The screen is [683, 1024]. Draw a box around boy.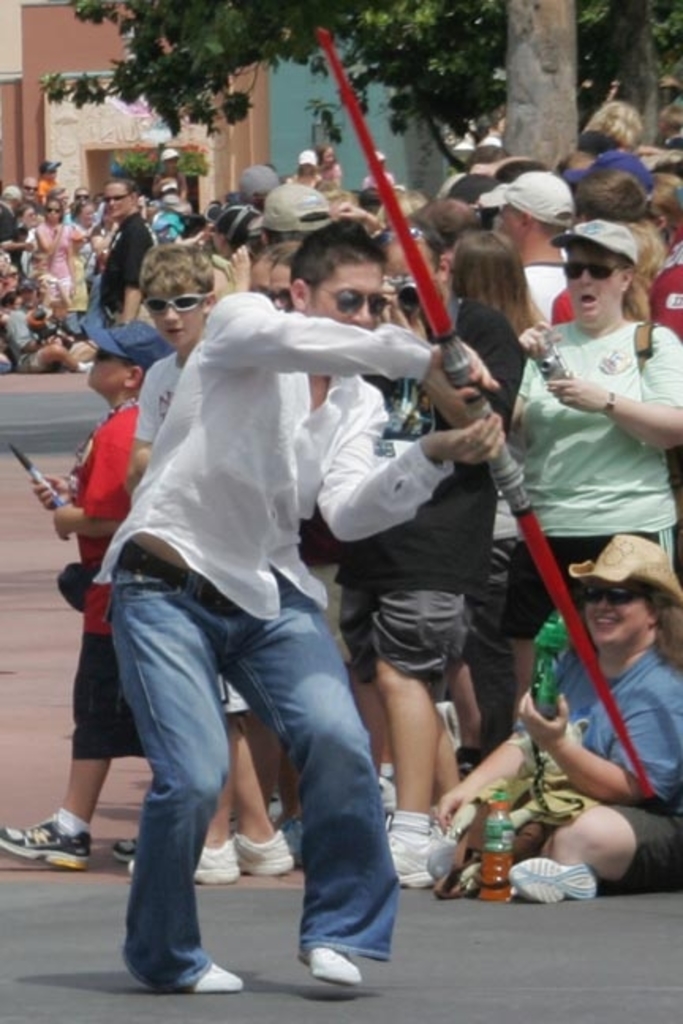
bbox=(0, 311, 169, 879).
